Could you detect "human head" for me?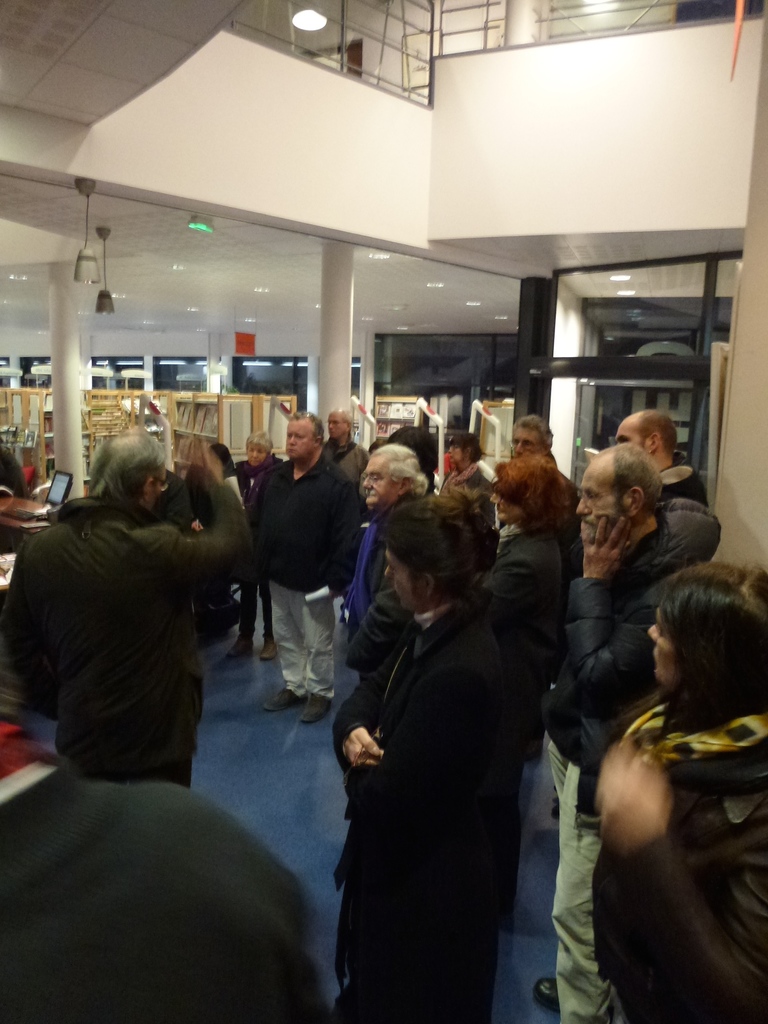
Detection result: crop(613, 409, 682, 470).
